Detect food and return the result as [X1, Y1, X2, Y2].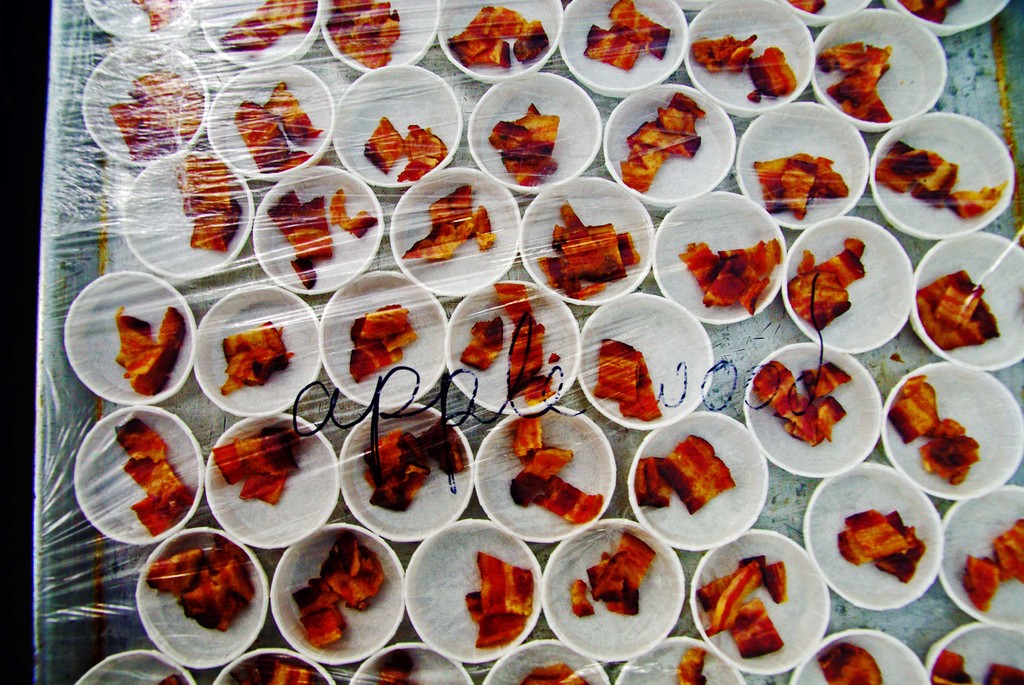
[152, 672, 185, 684].
